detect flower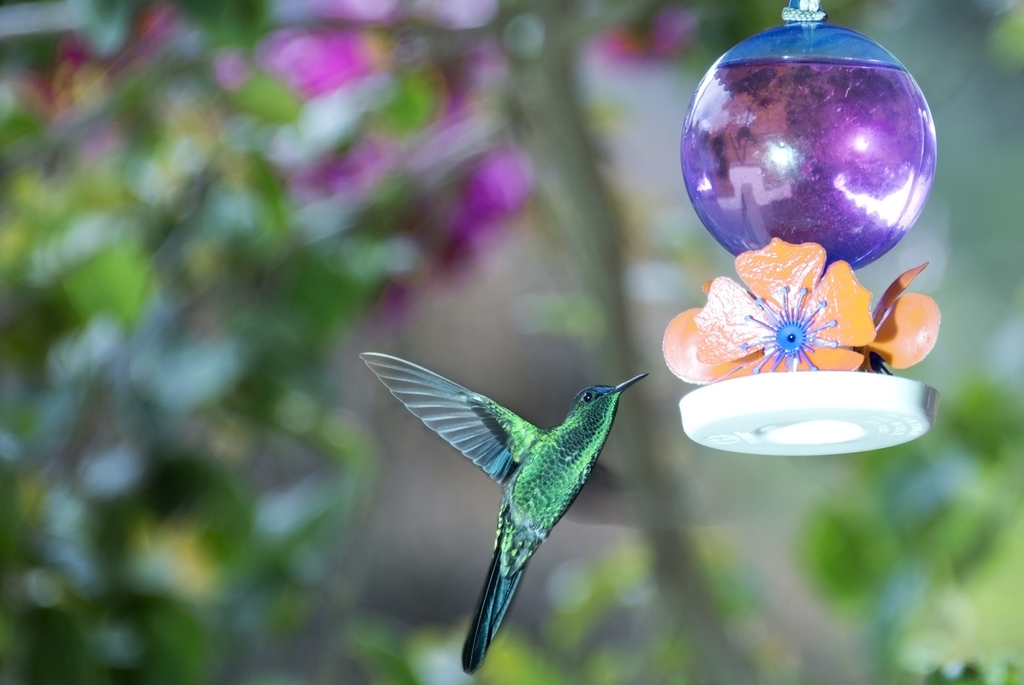
box=[695, 238, 877, 375]
